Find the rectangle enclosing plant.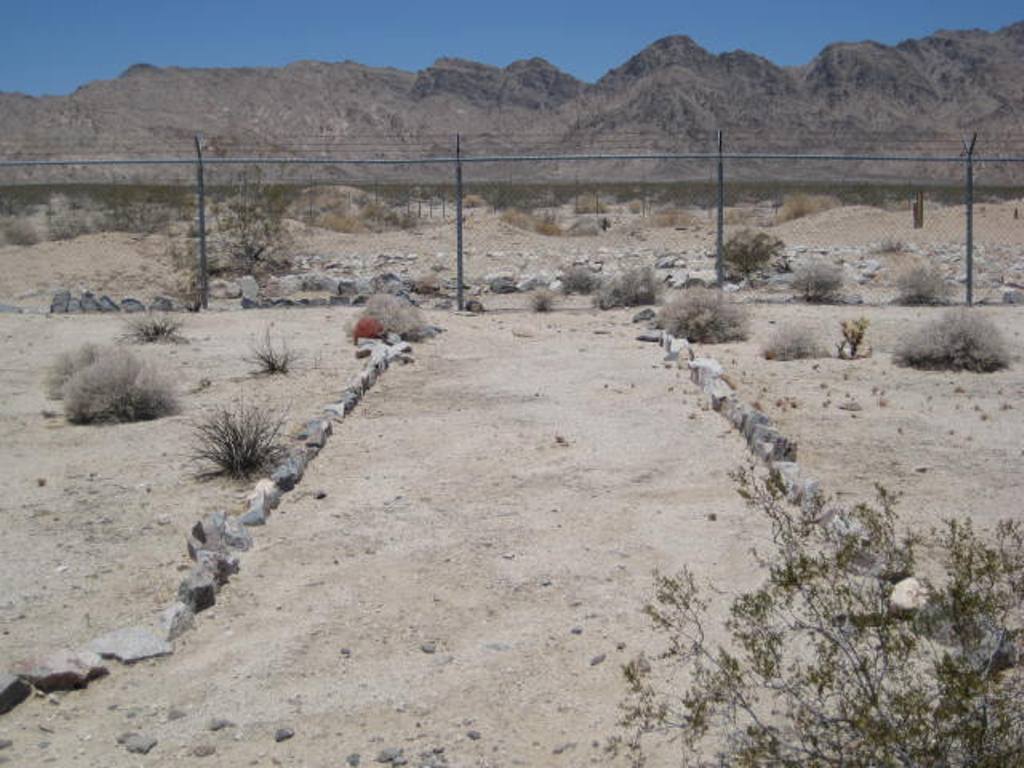
<box>36,327,116,421</box>.
